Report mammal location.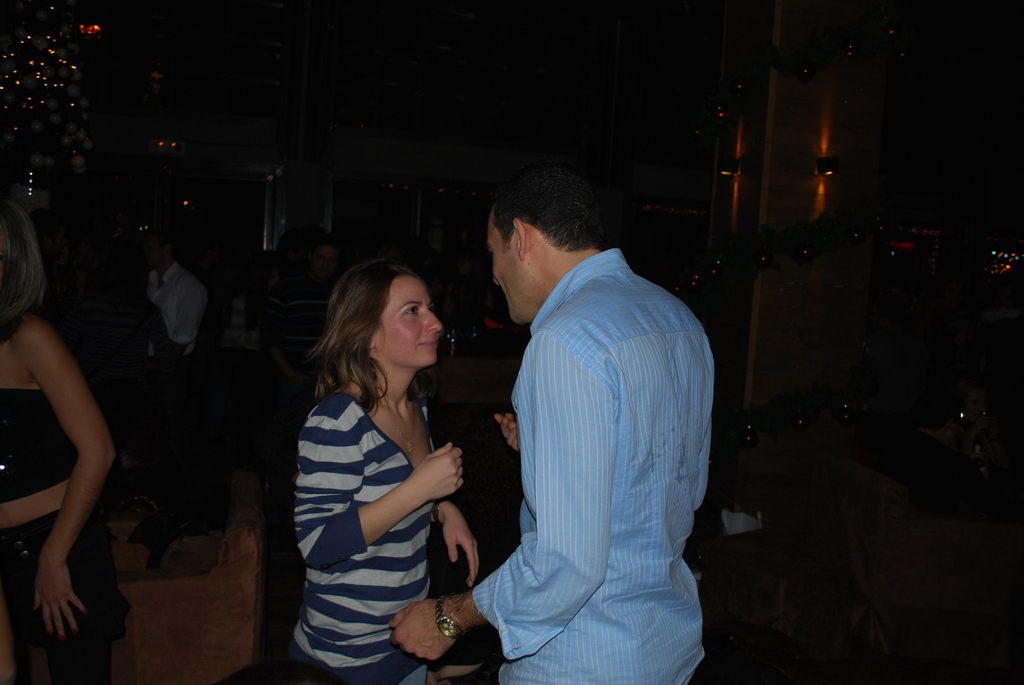
Report: x1=137 y1=236 x2=205 y2=374.
